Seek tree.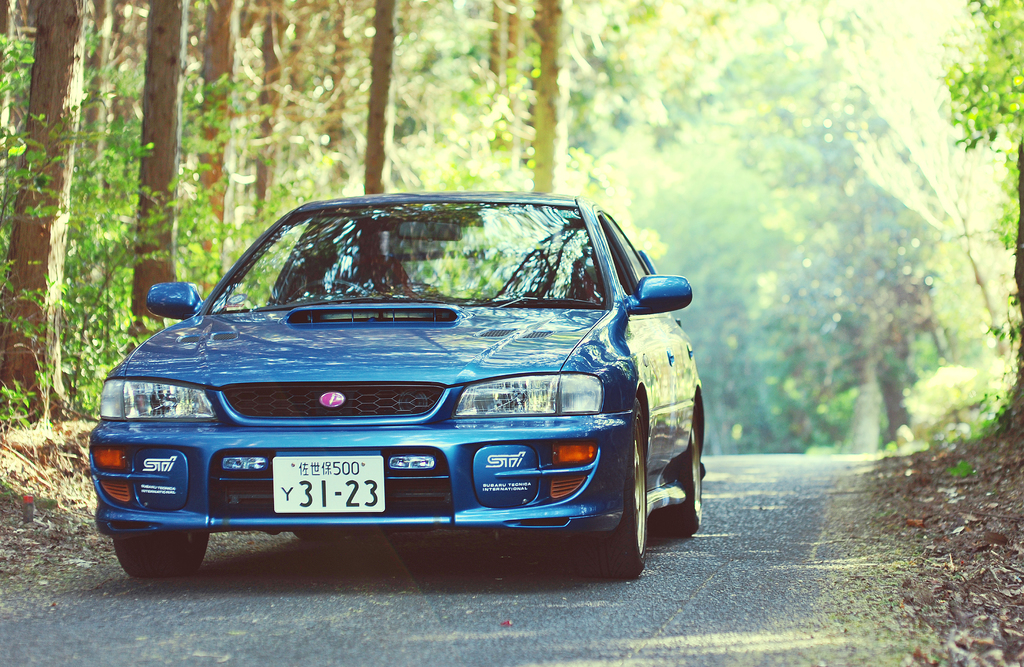
select_region(365, 0, 391, 202).
